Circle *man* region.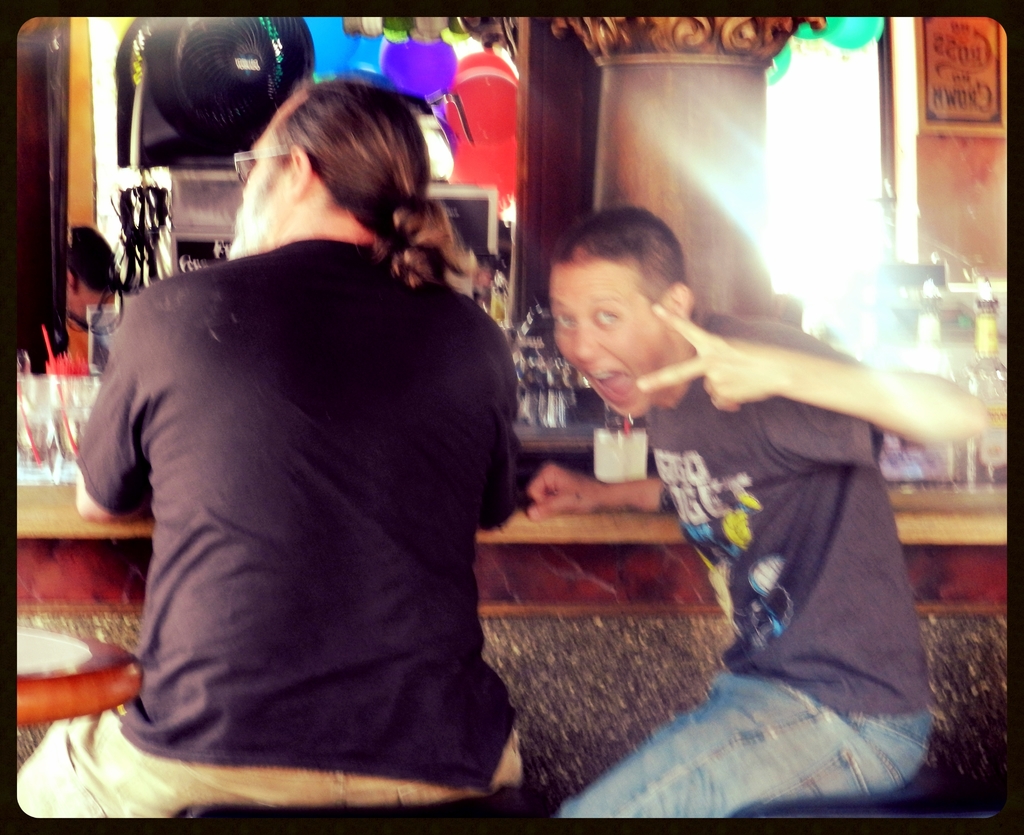
Region: [x1=16, y1=81, x2=520, y2=820].
